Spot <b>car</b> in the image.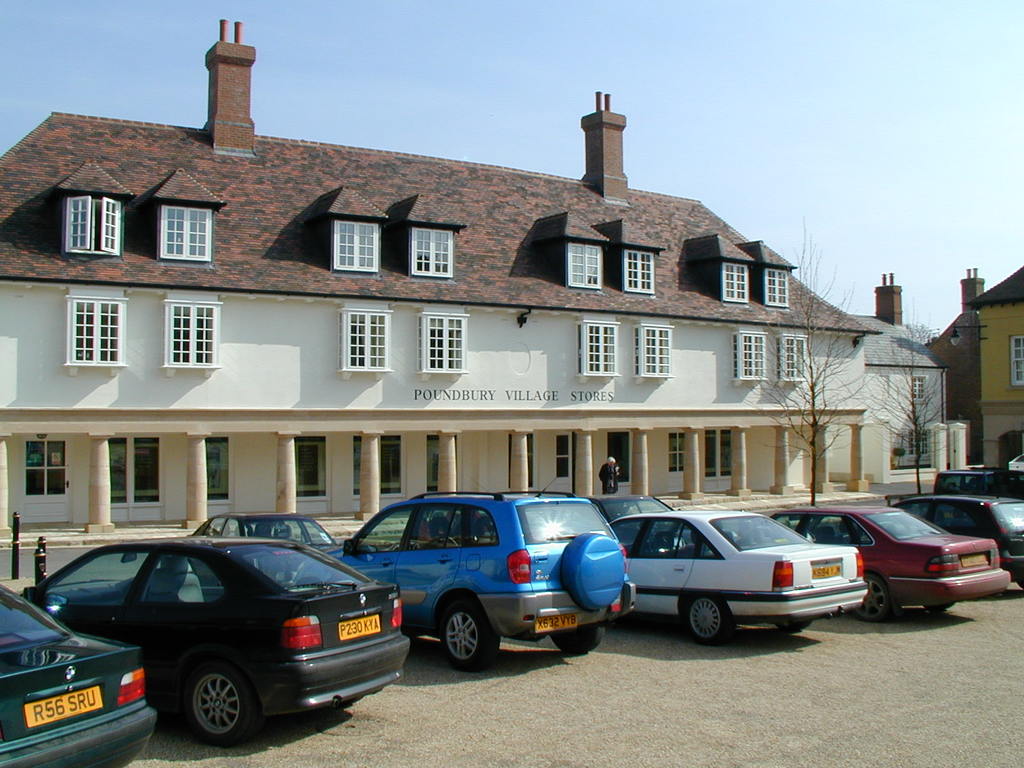
<b>car</b> found at (764,499,1012,620).
